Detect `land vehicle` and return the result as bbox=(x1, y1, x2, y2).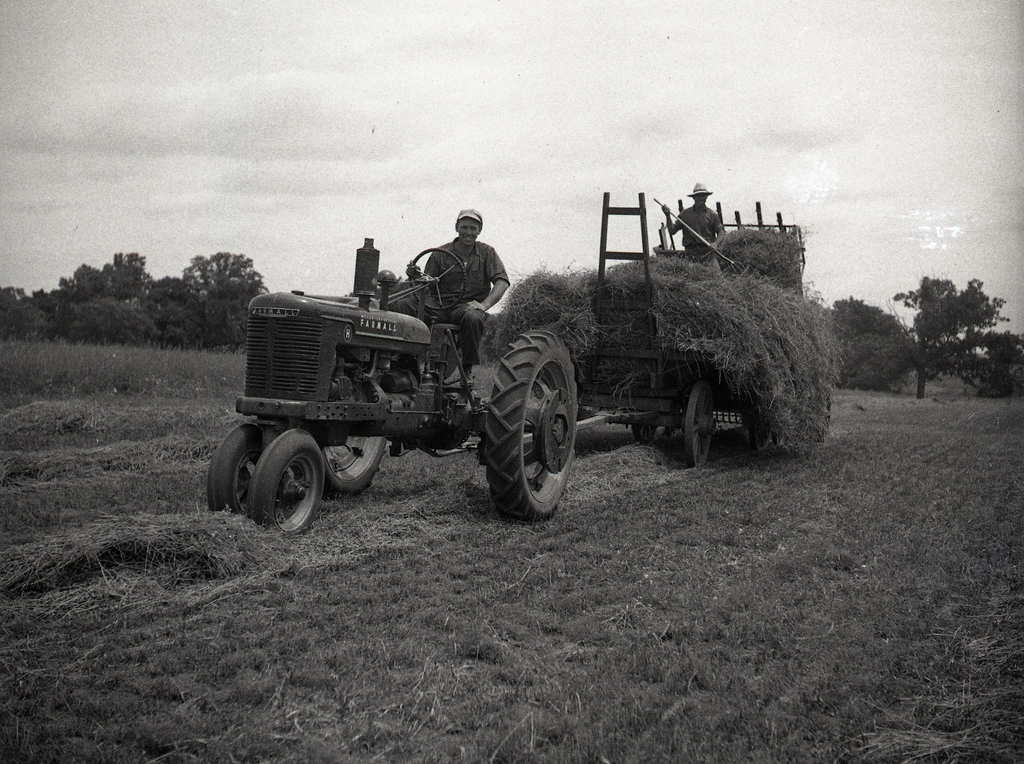
bbox=(188, 199, 828, 517).
